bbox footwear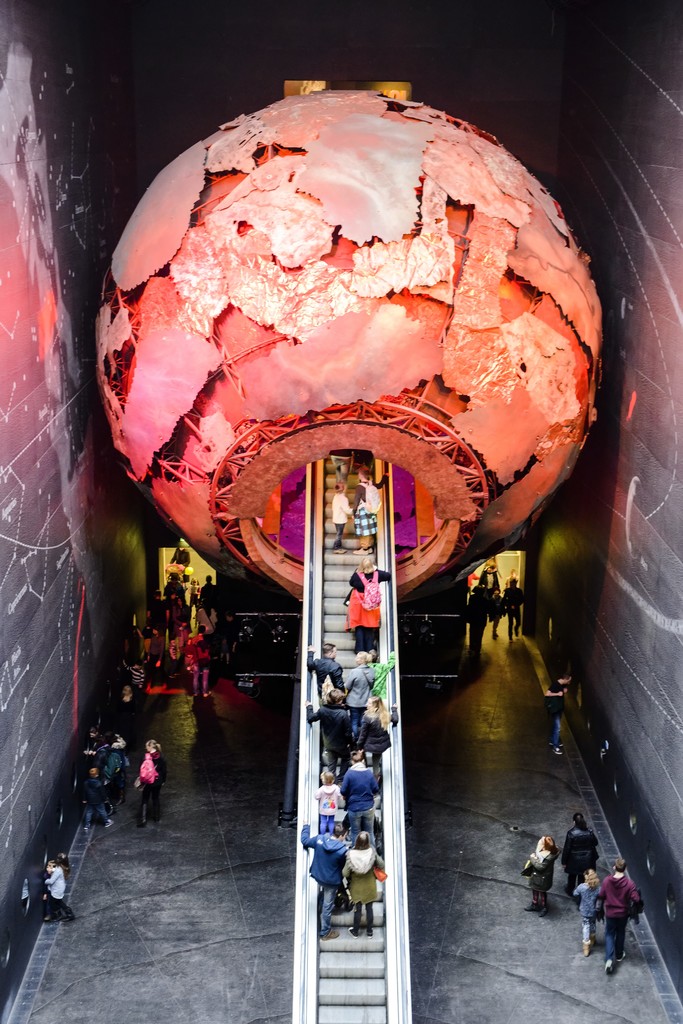
BBox(539, 907, 548, 916)
